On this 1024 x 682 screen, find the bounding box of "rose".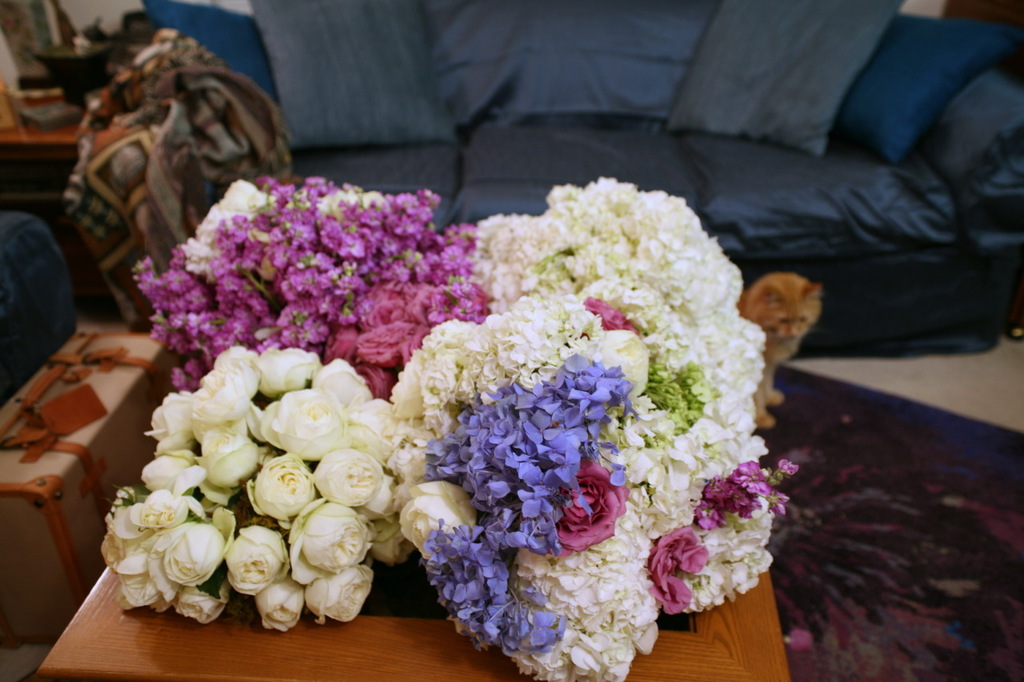
Bounding box: [x1=548, y1=454, x2=629, y2=559].
